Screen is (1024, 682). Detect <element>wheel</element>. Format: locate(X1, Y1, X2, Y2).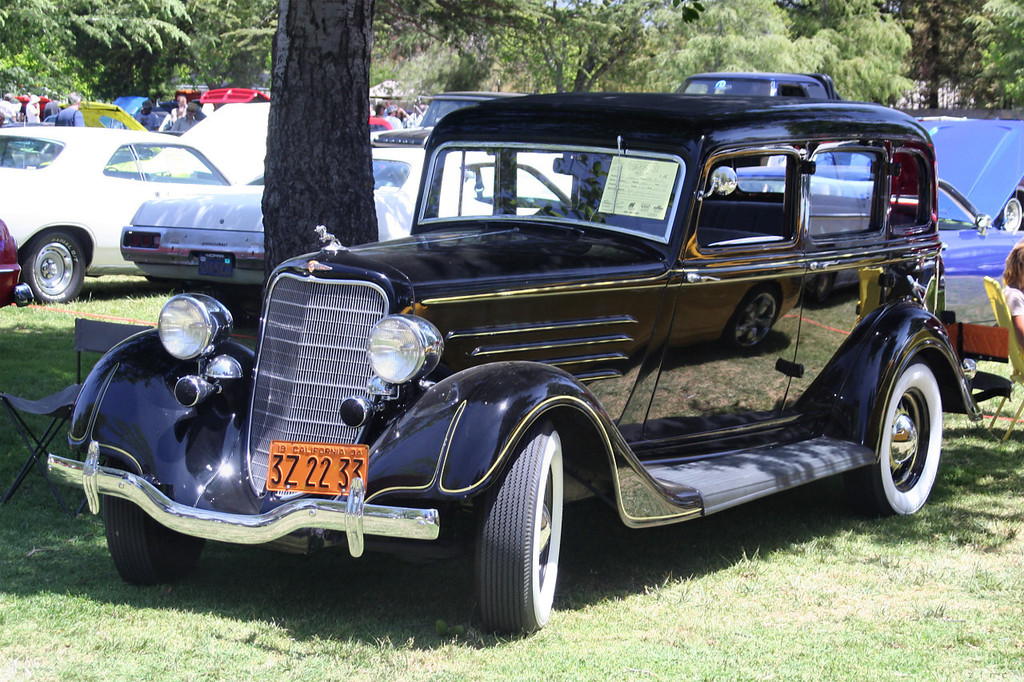
locate(102, 462, 209, 581).
